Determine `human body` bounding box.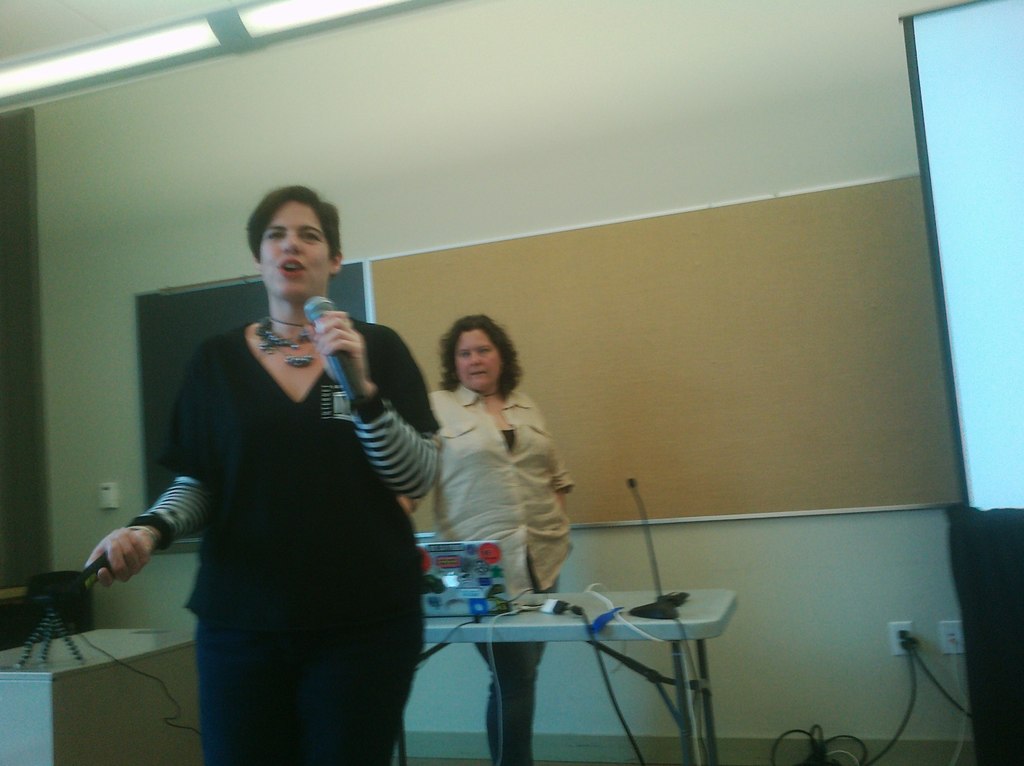
Determined: 134/115/416/765.
